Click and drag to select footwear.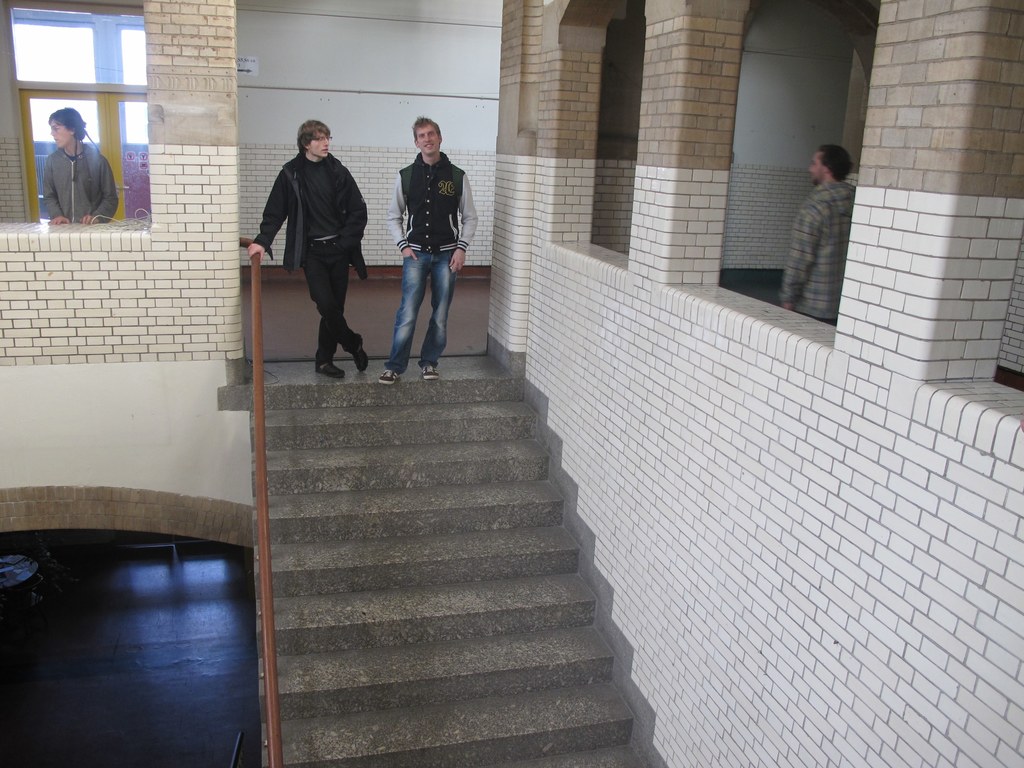
Selection: [420,362,440,383].
